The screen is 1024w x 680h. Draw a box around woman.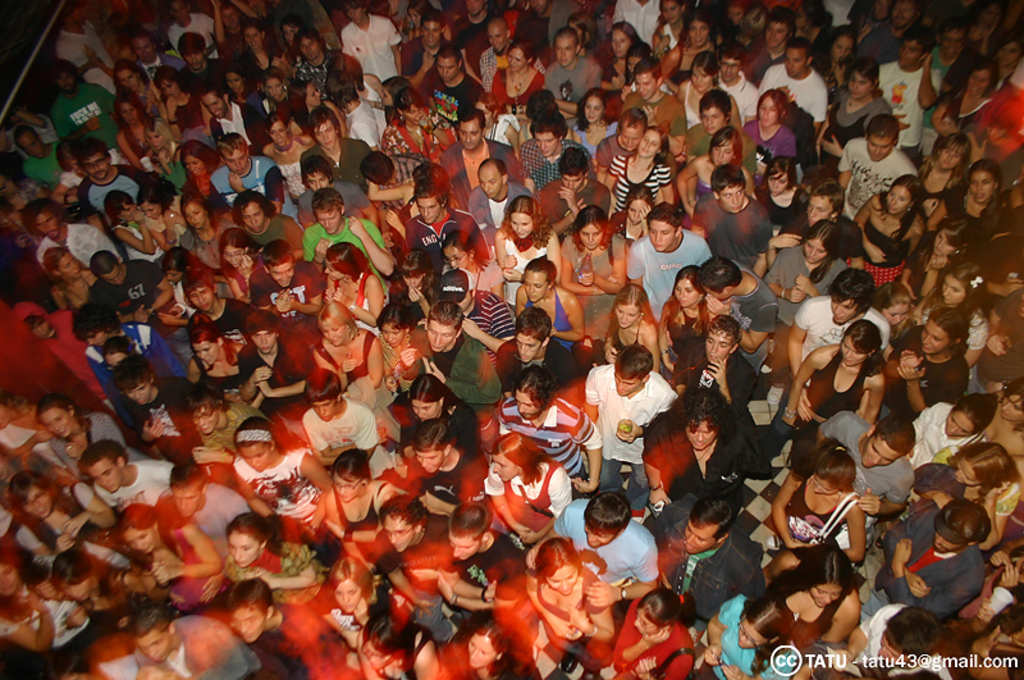
pyautogui.locateOnScreen(36, 388, 155, 479).
